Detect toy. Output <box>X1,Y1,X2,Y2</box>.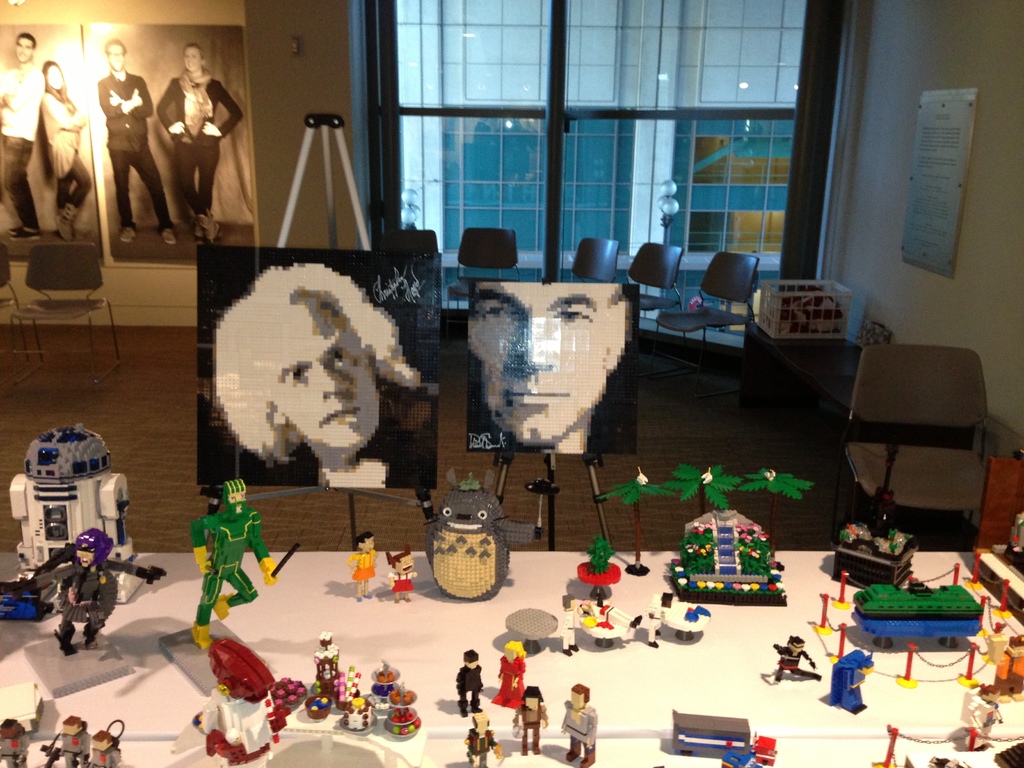
<box>659,594,707,648</box>.
